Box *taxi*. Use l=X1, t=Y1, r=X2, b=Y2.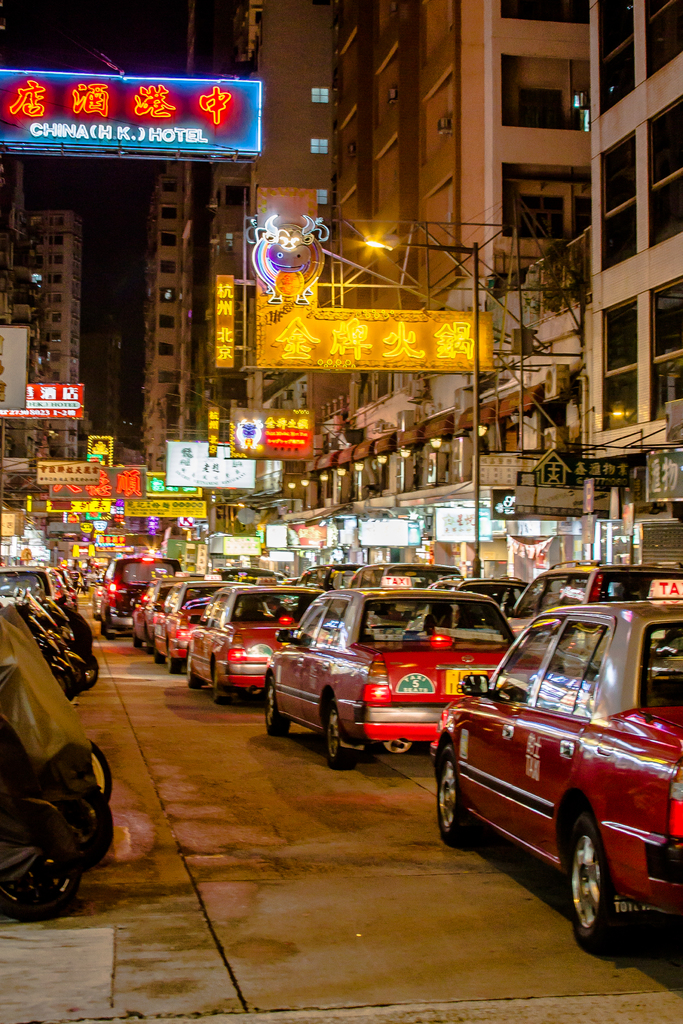
l=432, t=577, r=502, b=596.
